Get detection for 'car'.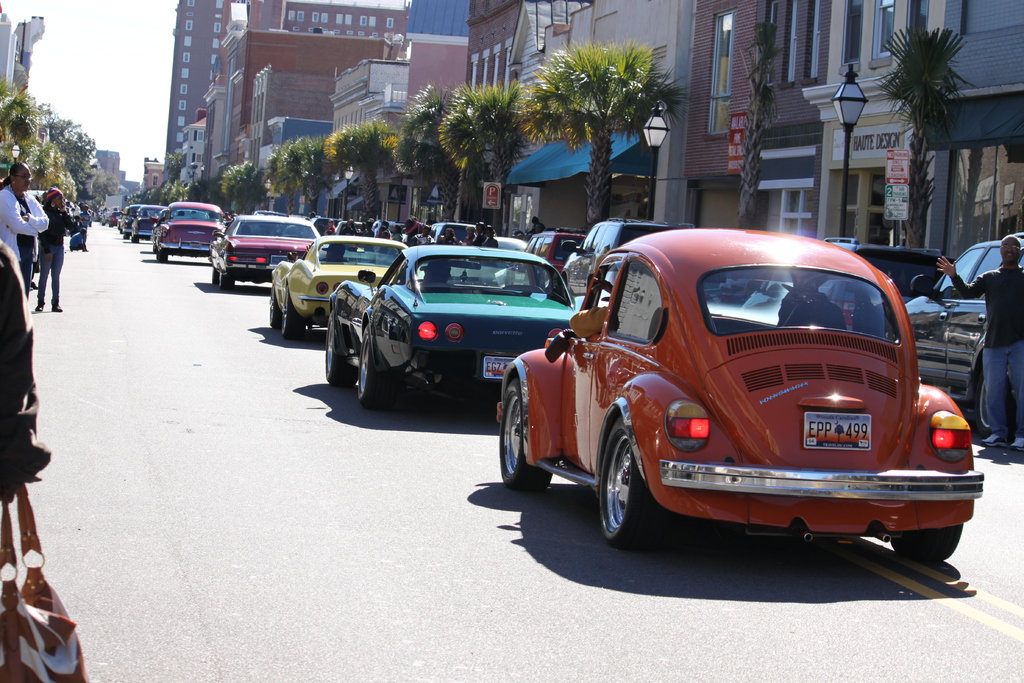
Detection: 269:230:408:342.
